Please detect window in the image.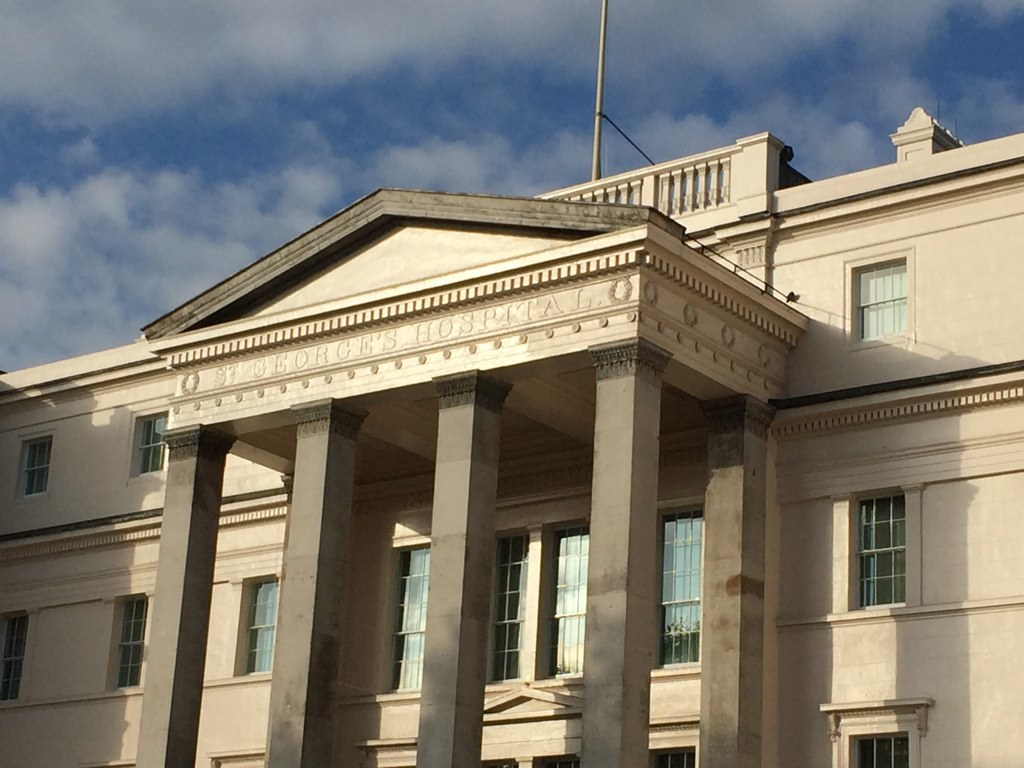
{"x1": 476, "y1": 530, "x2": 541, "y2": 693}.
